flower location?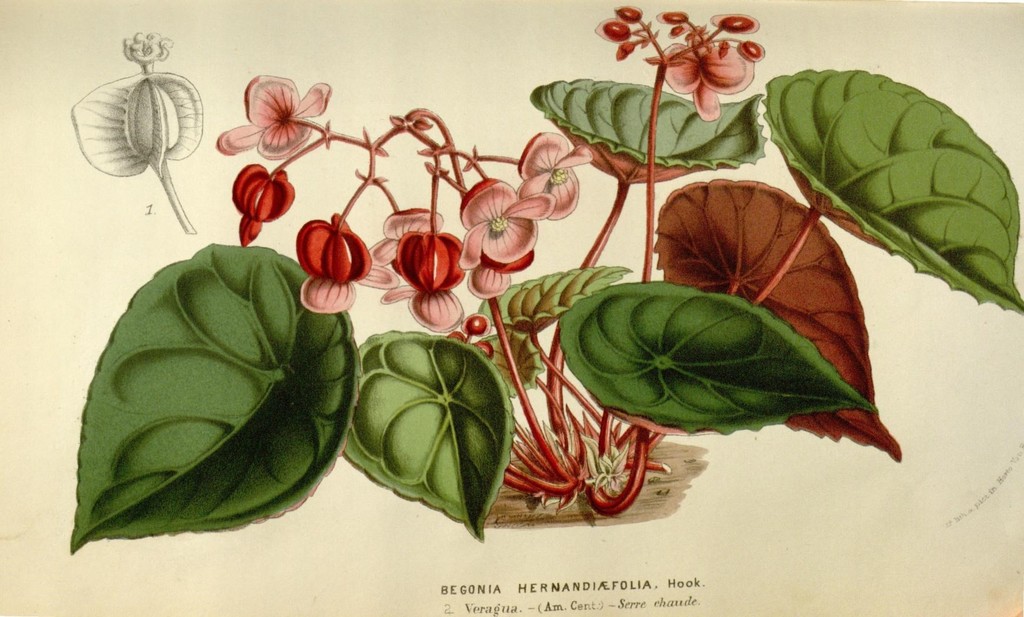
295:209:368:311
